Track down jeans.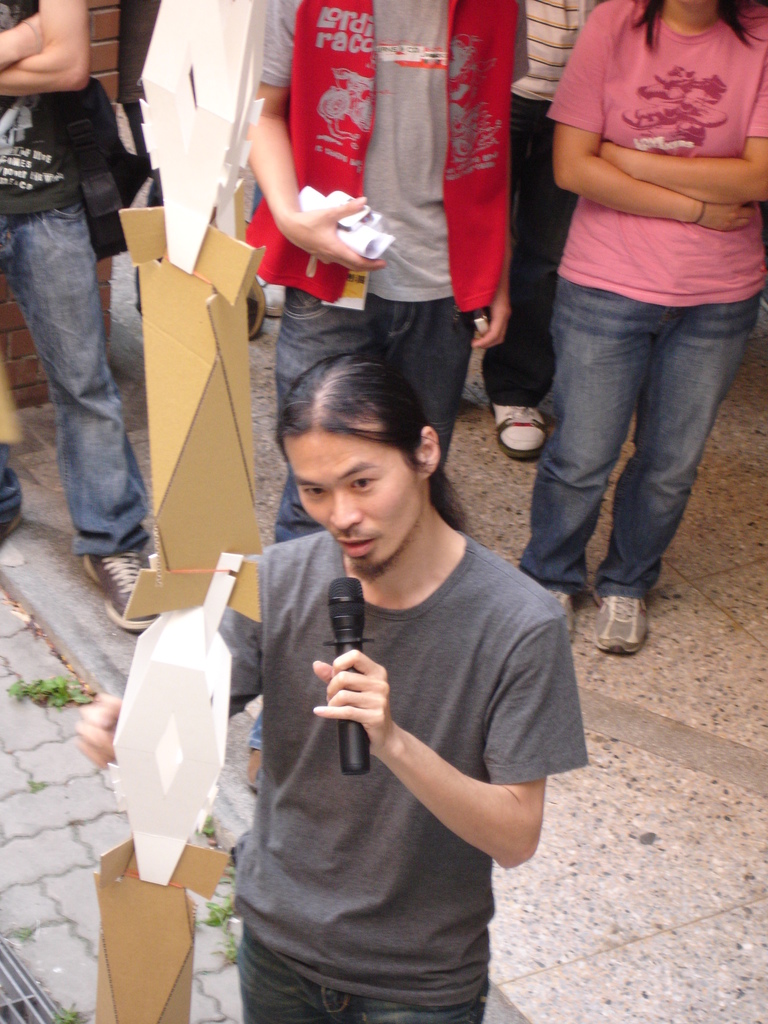
Tracked to 10:170:151:573.
